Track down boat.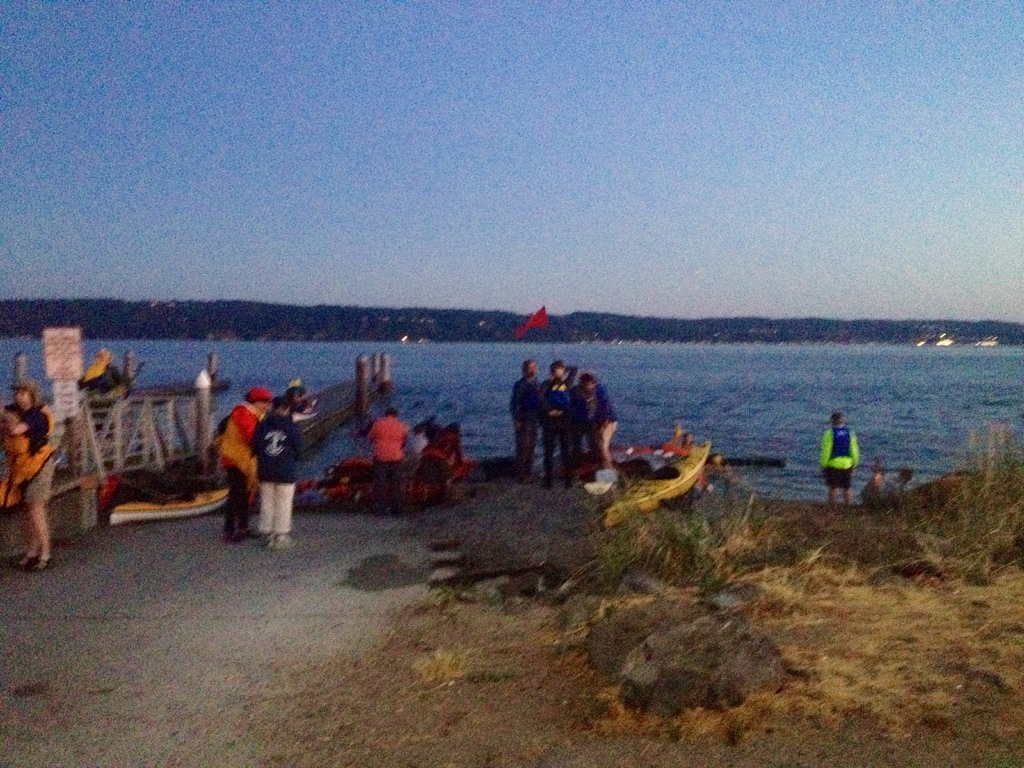
Tracked to region(607, 438, 709, 529).
